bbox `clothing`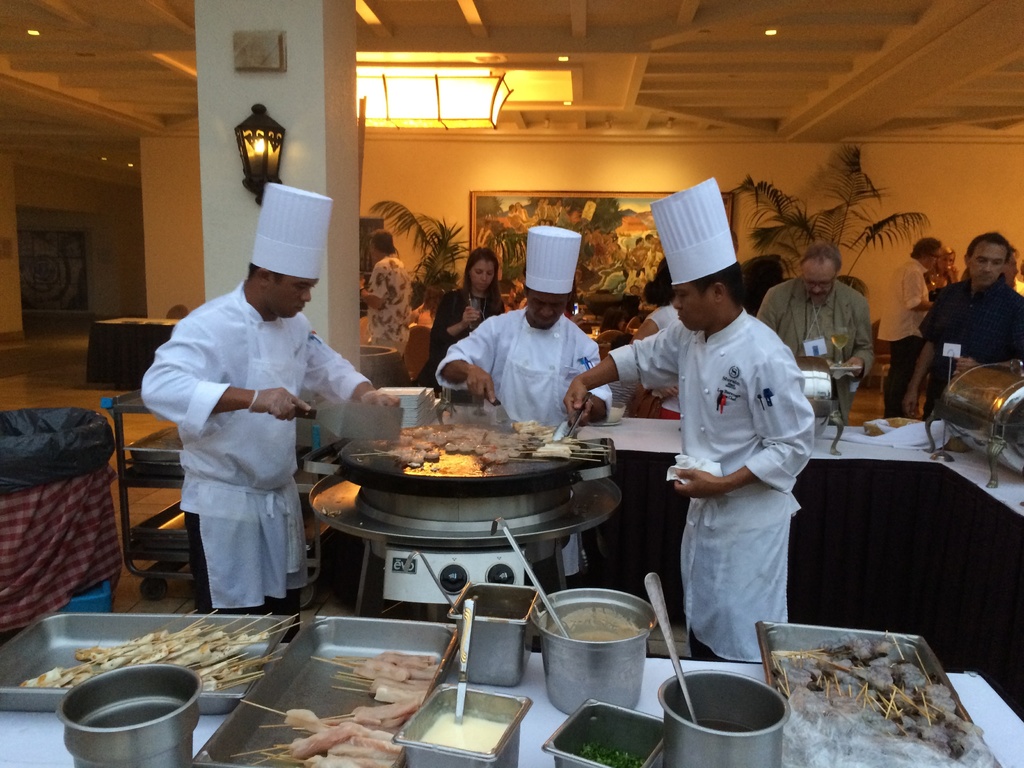
[911, 273, 1023, 441]
